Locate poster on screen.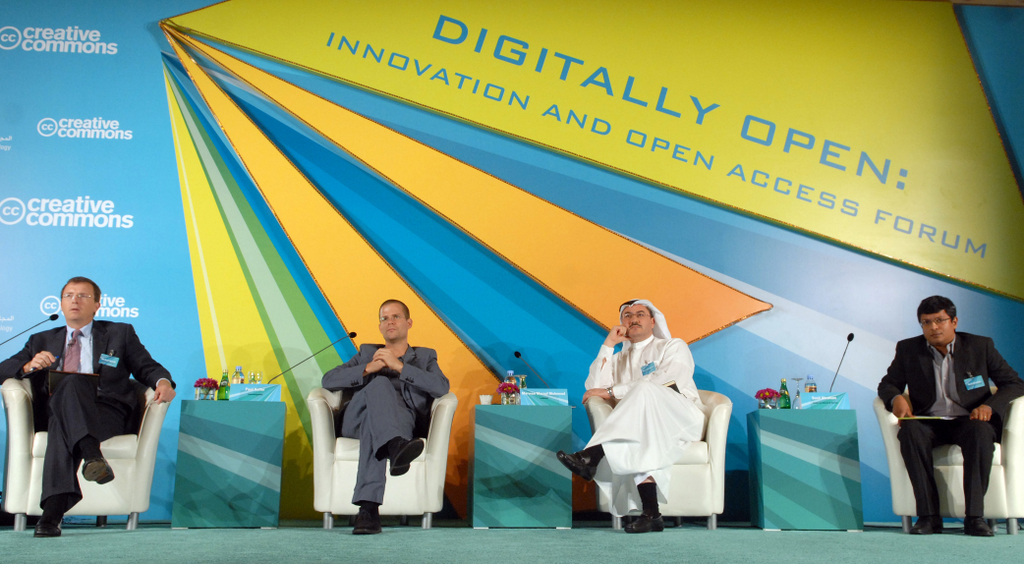
On screen at box=[0, 0, 1023, 563].
